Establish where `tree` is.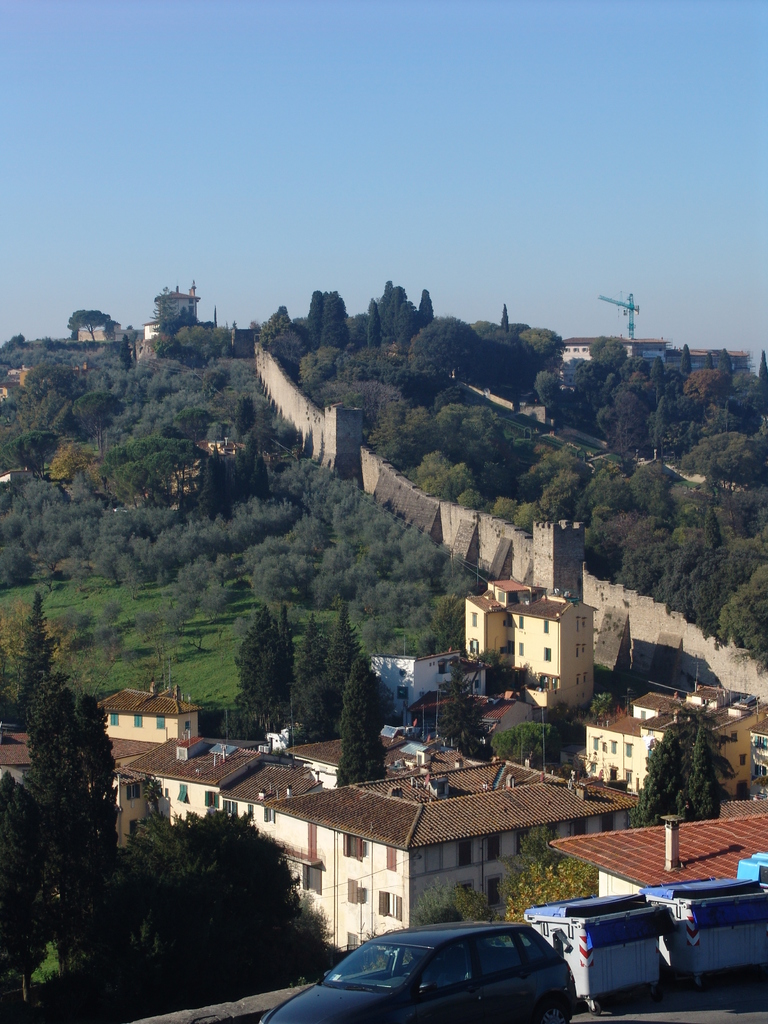
Established at 319, 288, 347, 348.
